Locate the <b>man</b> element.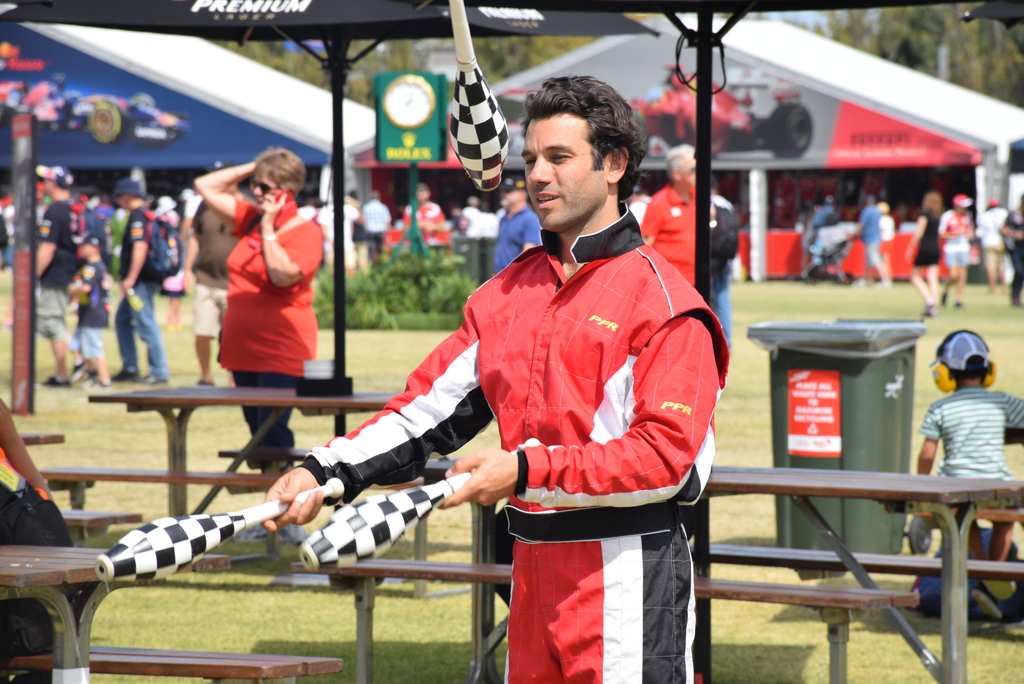
Element bbox: <bbox>102, 184, 189, 386</bbox>.
